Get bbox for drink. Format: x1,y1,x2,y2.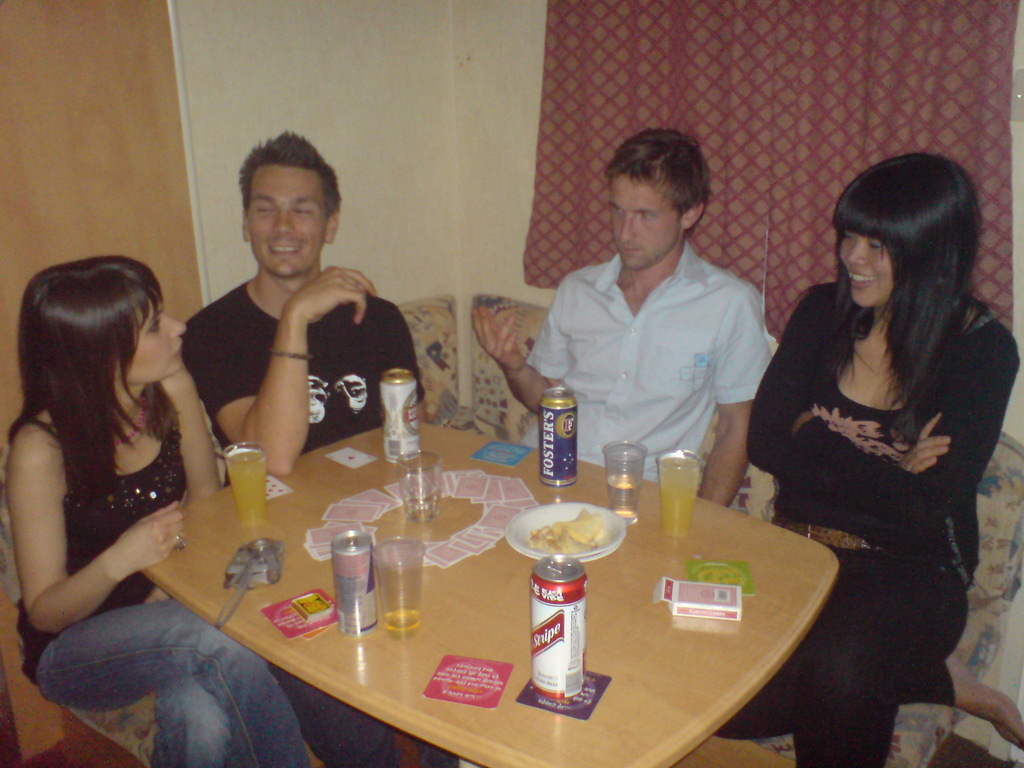
658,460,700,538.
